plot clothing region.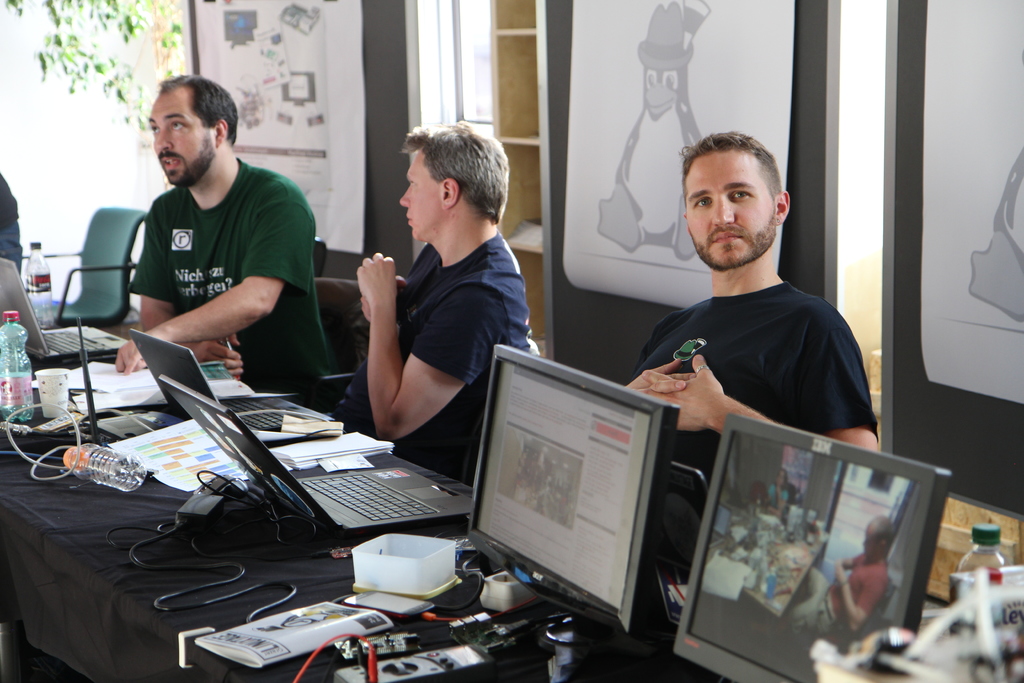
Plotted at [0,168,26,270].
